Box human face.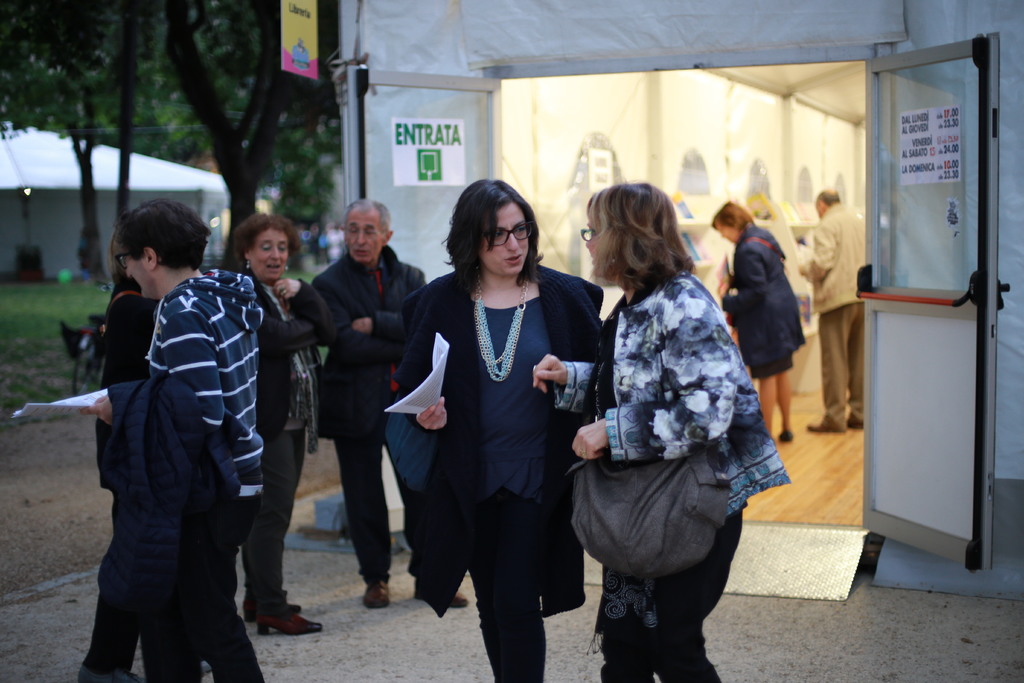
[left=483, top=206, right=534, bottom=270].
